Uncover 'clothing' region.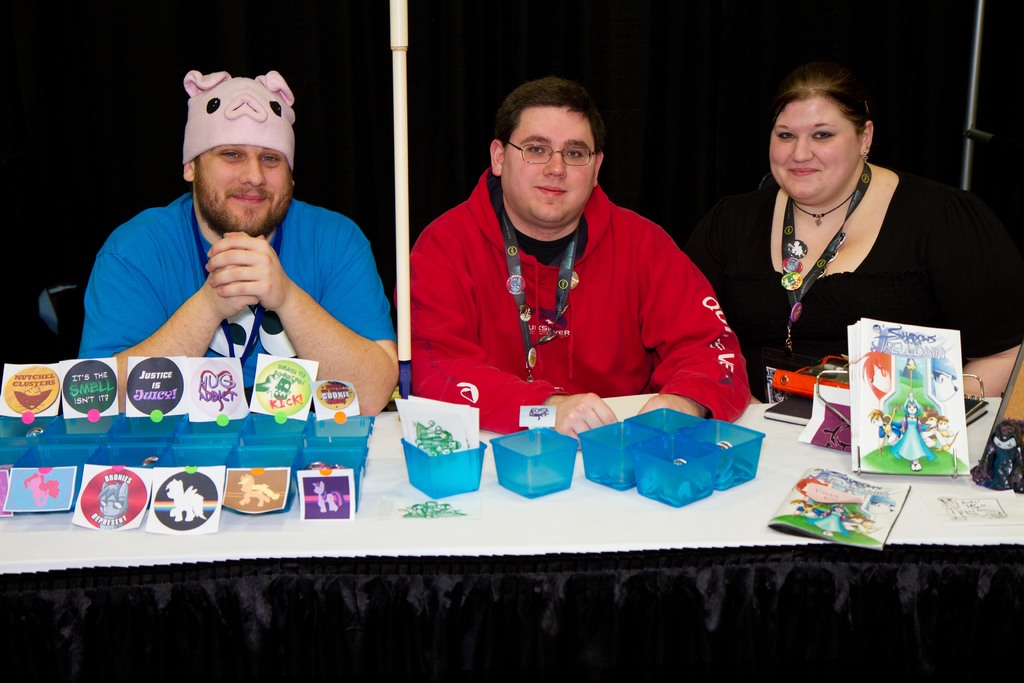
Uncovered: x1=796, y1=508, x2=804, y2=518.
